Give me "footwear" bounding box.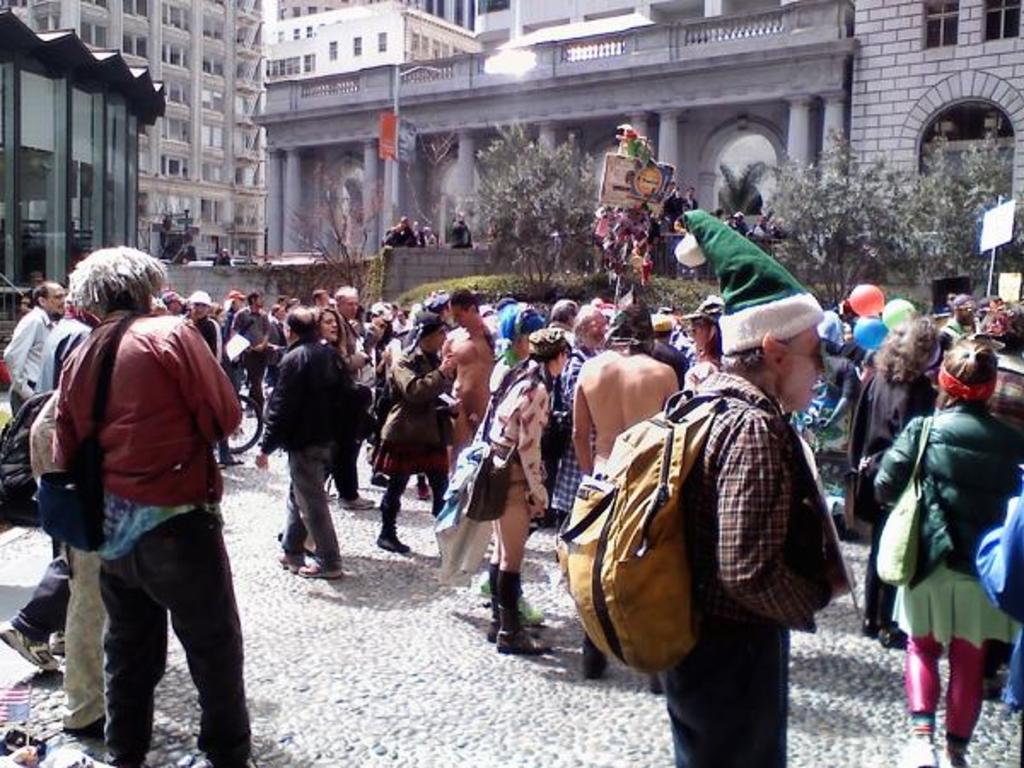
Rect(49, 626, 63, 664).
